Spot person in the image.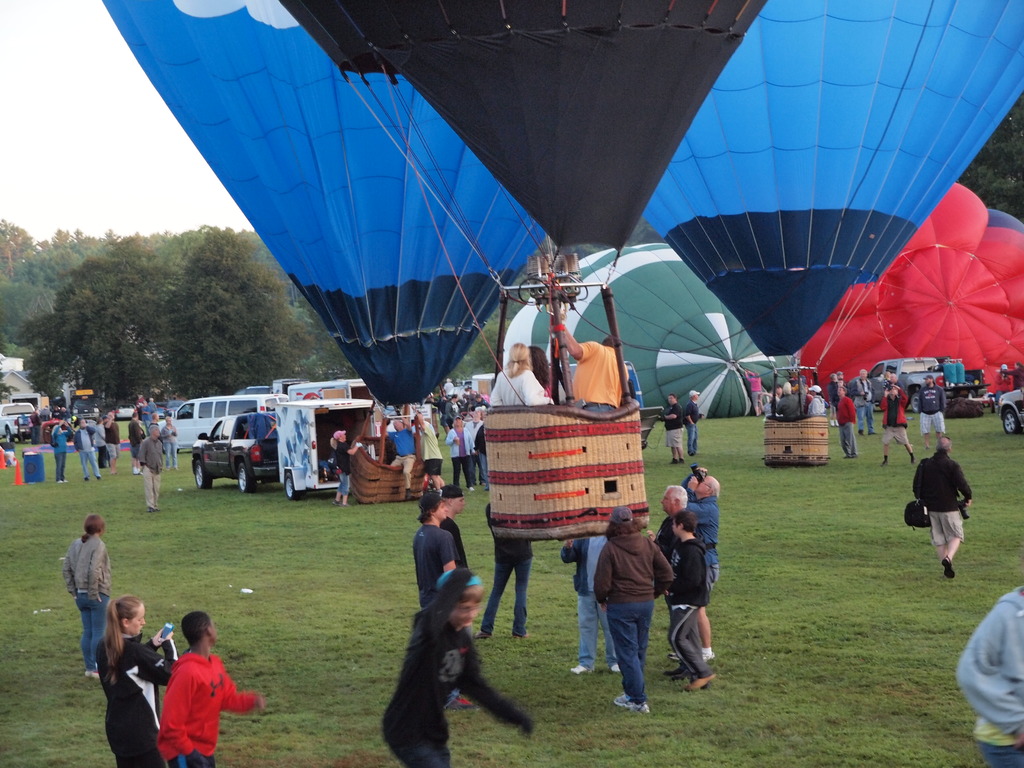
person found at left=664, top=513, right=714, bottom=692.
